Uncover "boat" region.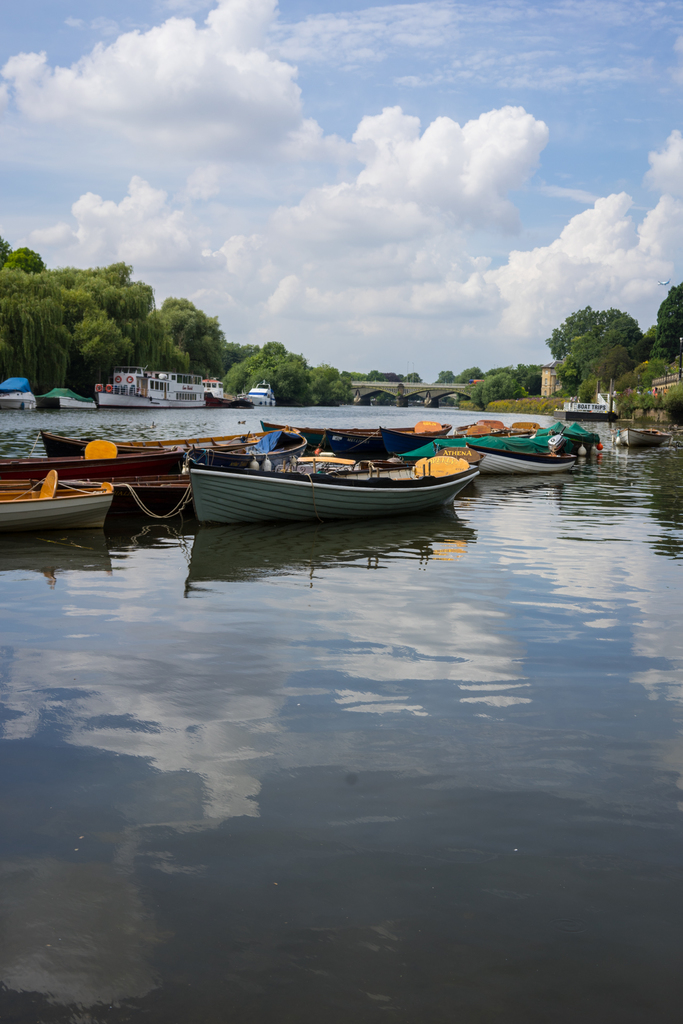
Uncovered: 379,435,570,468.
